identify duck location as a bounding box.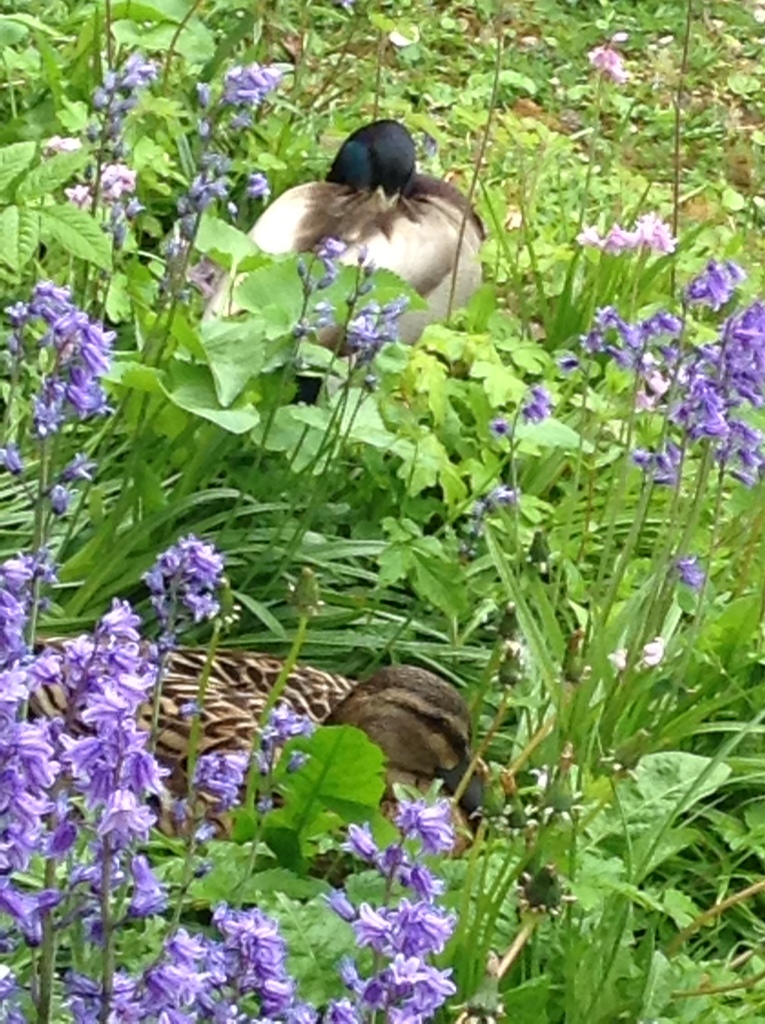
[x1=25, y1=638, x2=519, y2=858].
